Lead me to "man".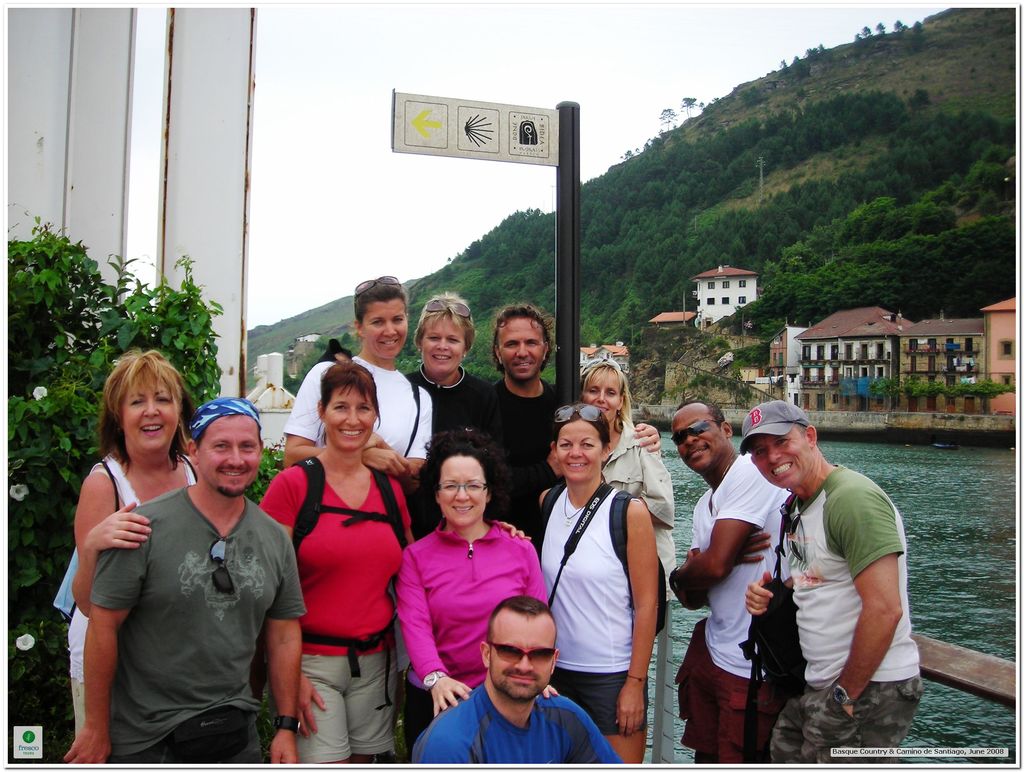
Lead to [739,405,913,756].
